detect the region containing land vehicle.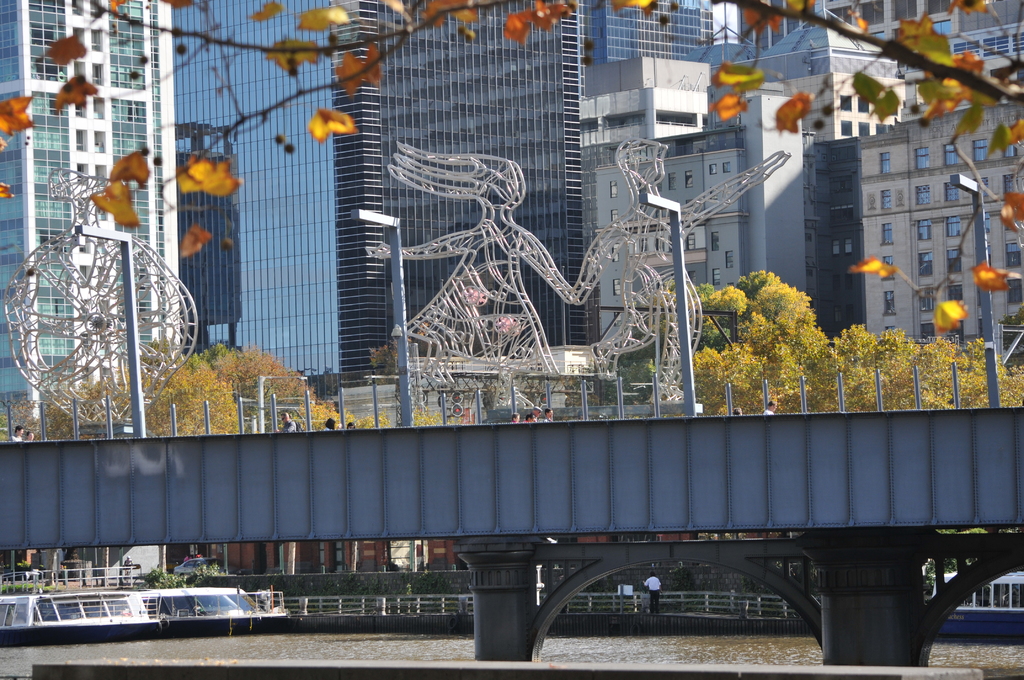
173, 559, 245, 579.
